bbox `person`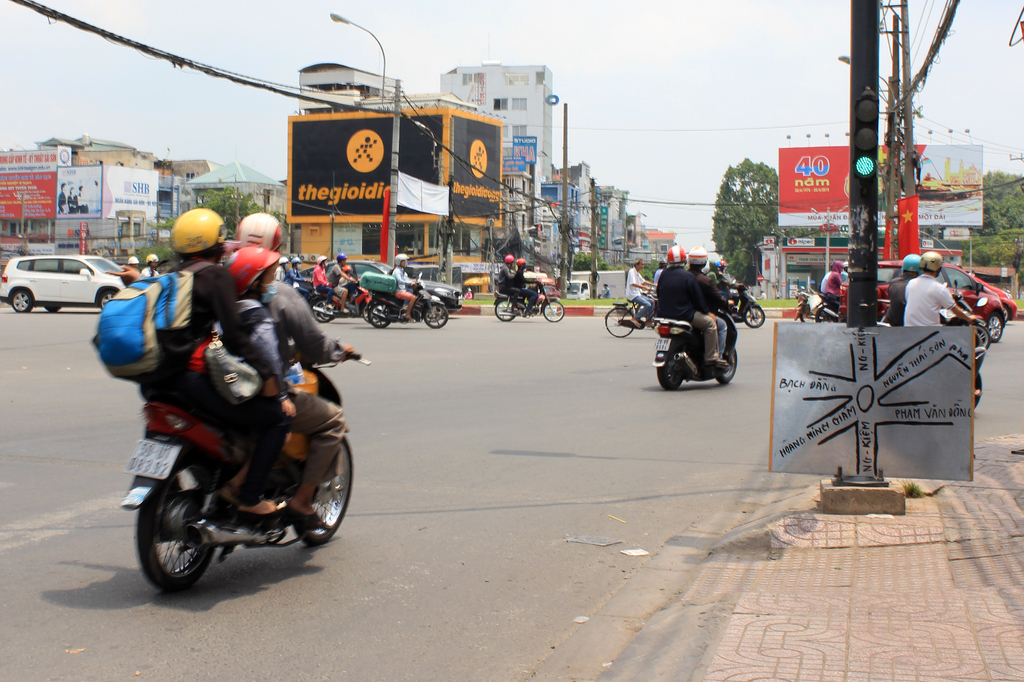
rect(625, 258, 660, 329)
